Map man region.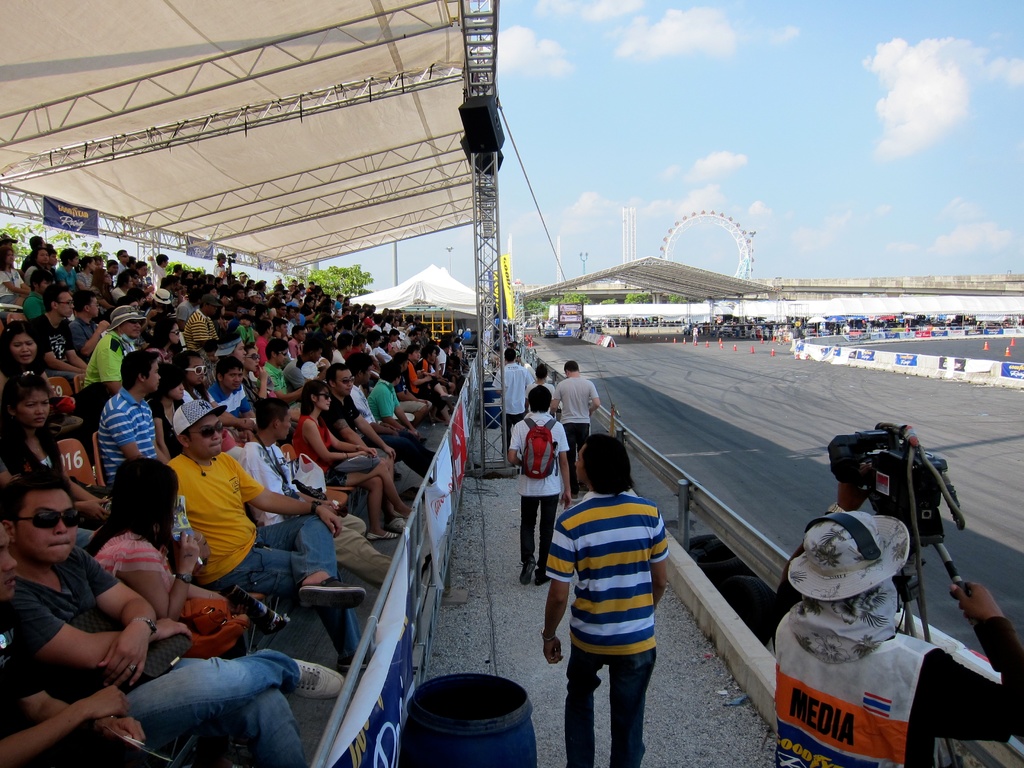
Mapped to (left=767, top=514, right=1023, bottom=767).
